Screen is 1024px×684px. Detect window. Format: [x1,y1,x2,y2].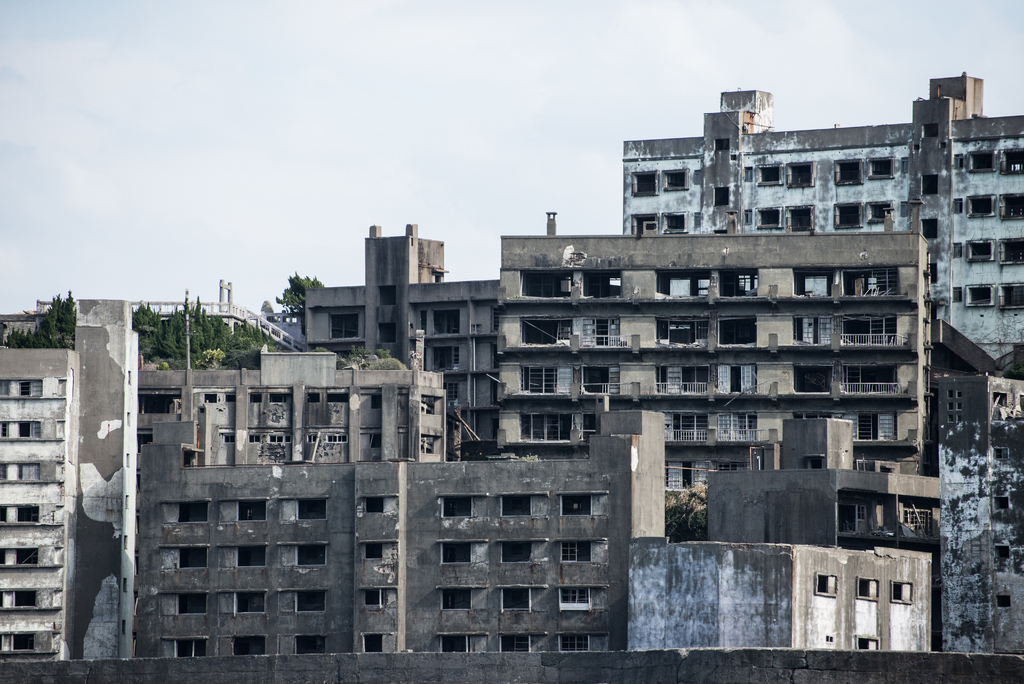
[854,633,875,651].
